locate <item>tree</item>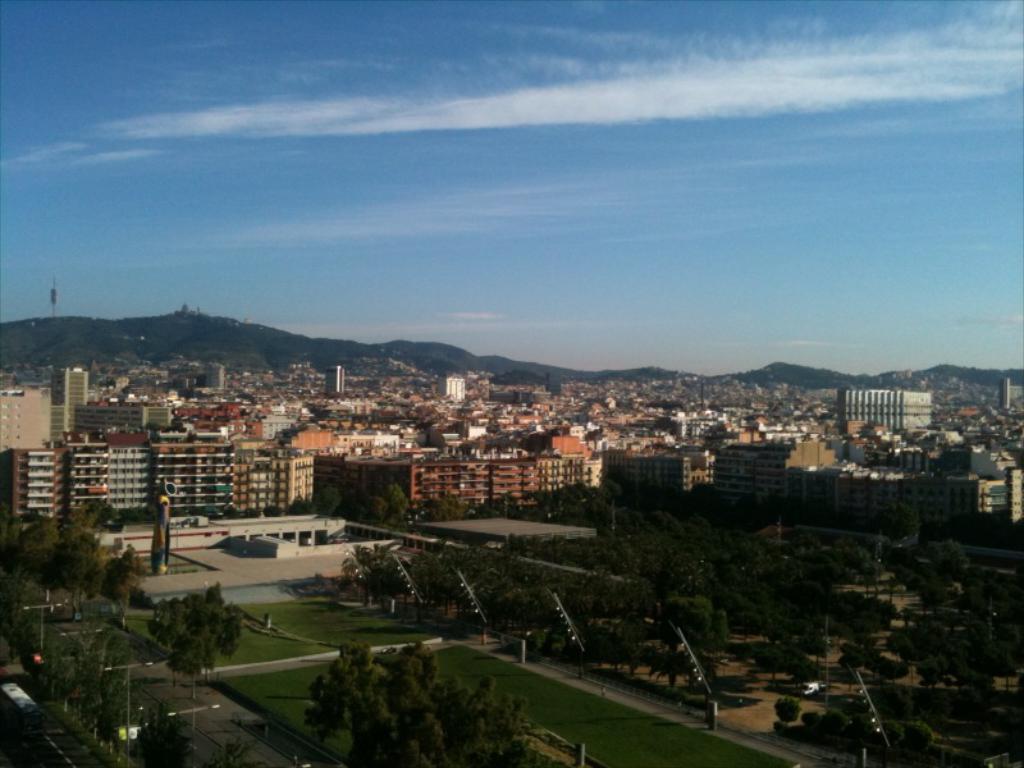
602 476 622 499
